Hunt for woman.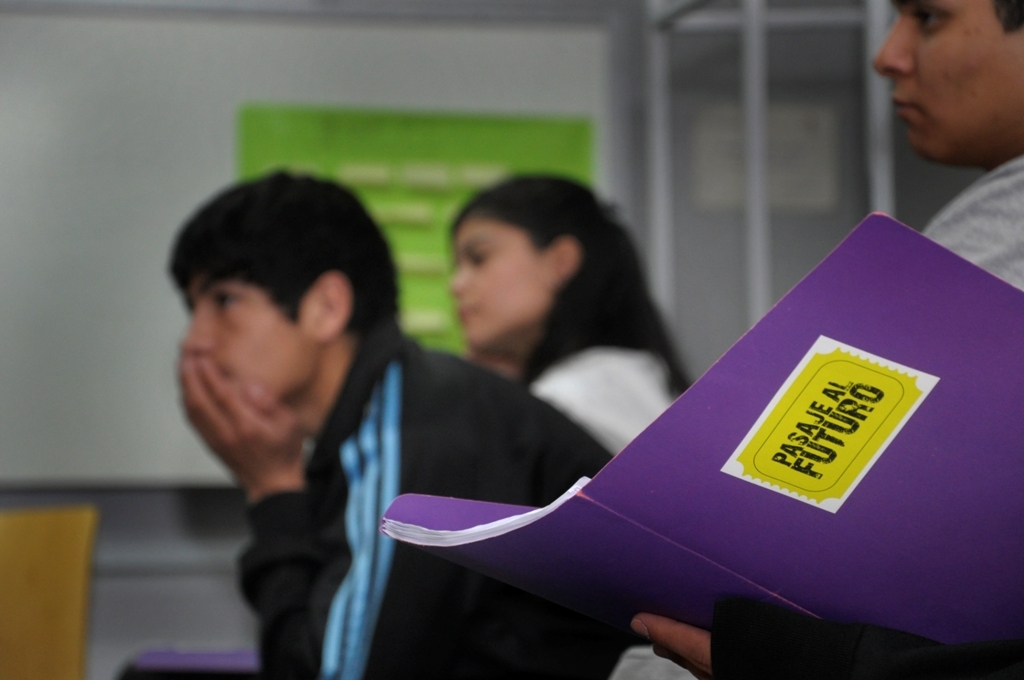
Hunted down at box(448, 172, 696, 459).
